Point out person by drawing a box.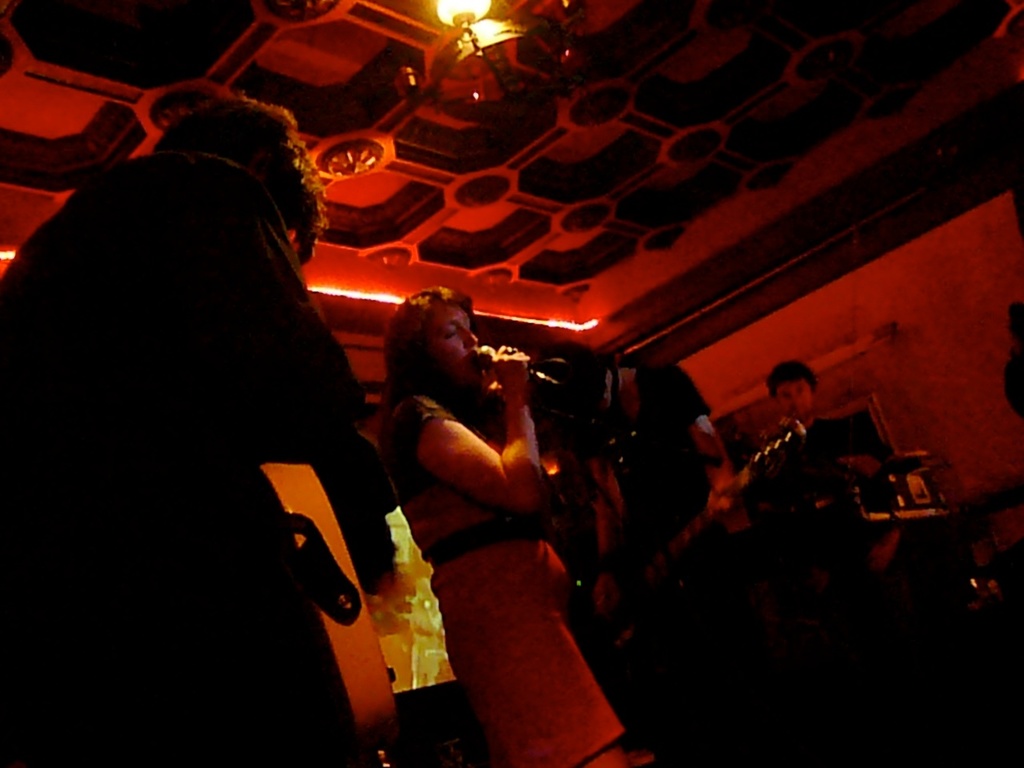
bbox=[765, 348, 827, 426].
